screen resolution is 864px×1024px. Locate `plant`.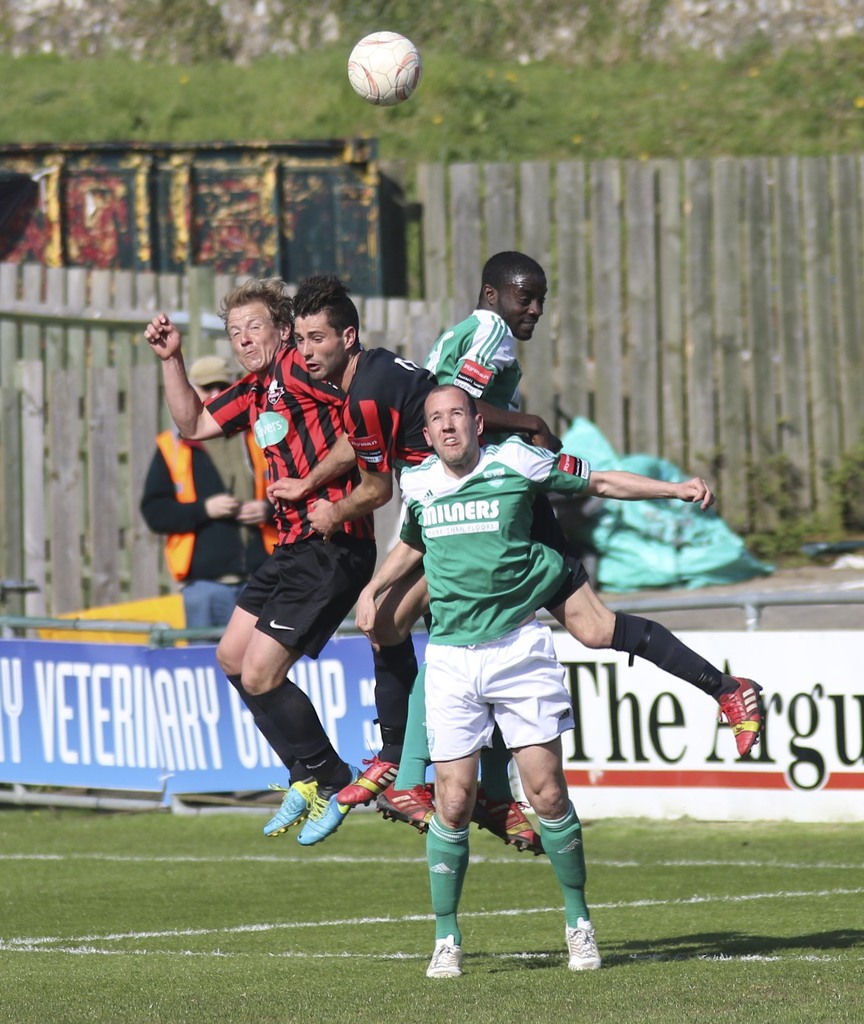
746,428,839,556.
